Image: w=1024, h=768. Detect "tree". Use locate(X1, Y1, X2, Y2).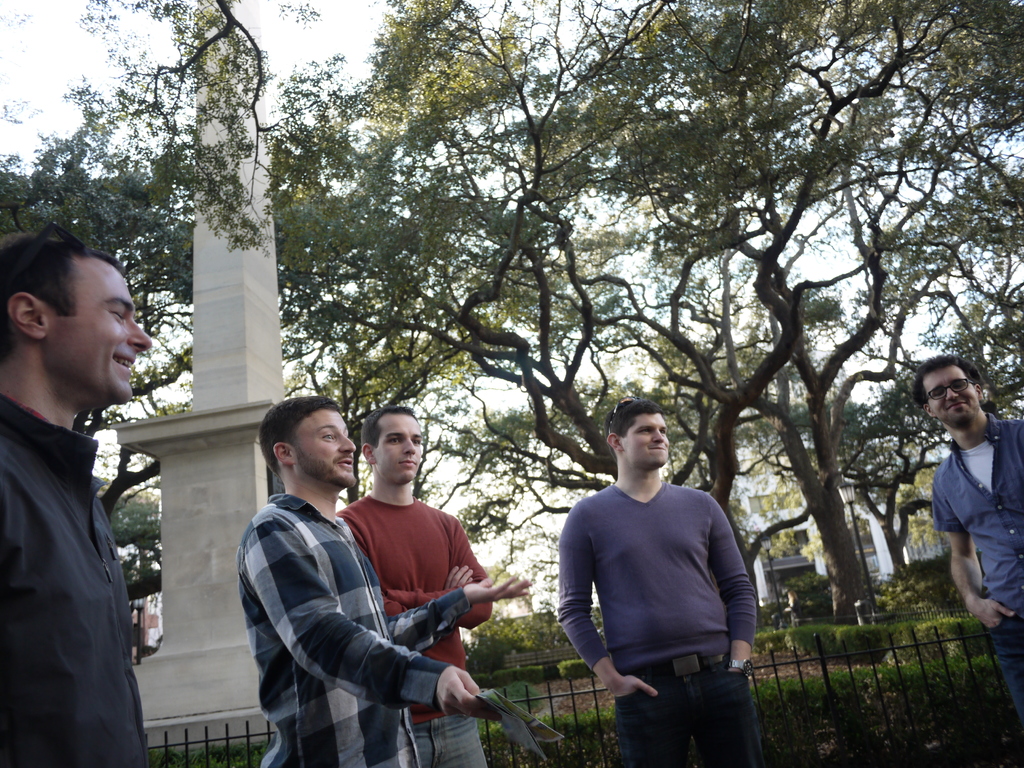
locate(52, 0, 372, 258).
